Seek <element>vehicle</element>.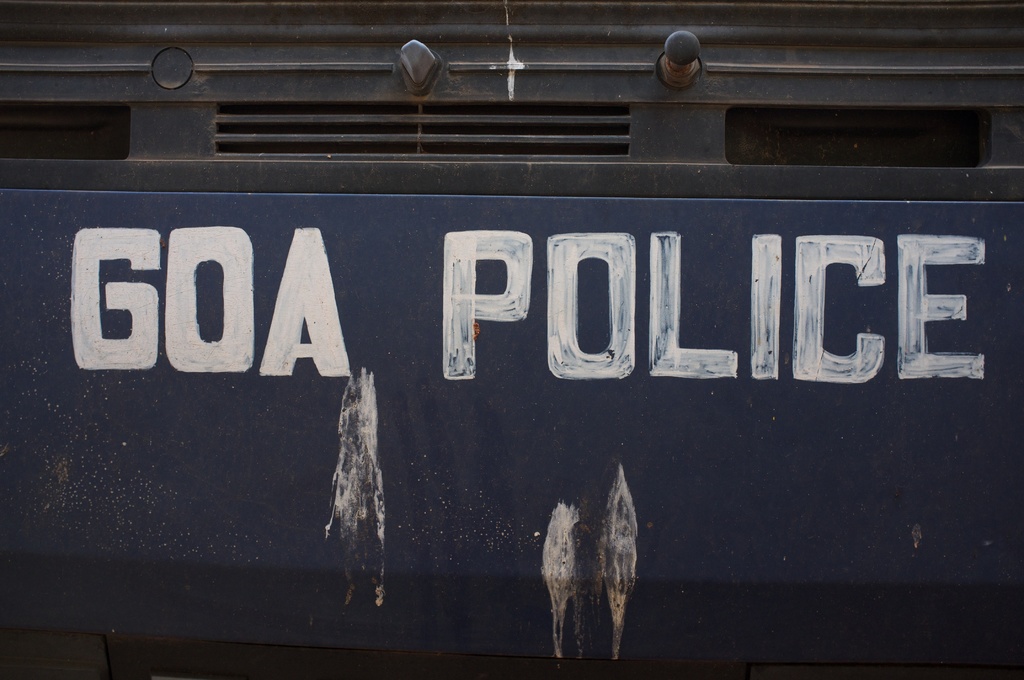
0, 0, 1023, 679.
